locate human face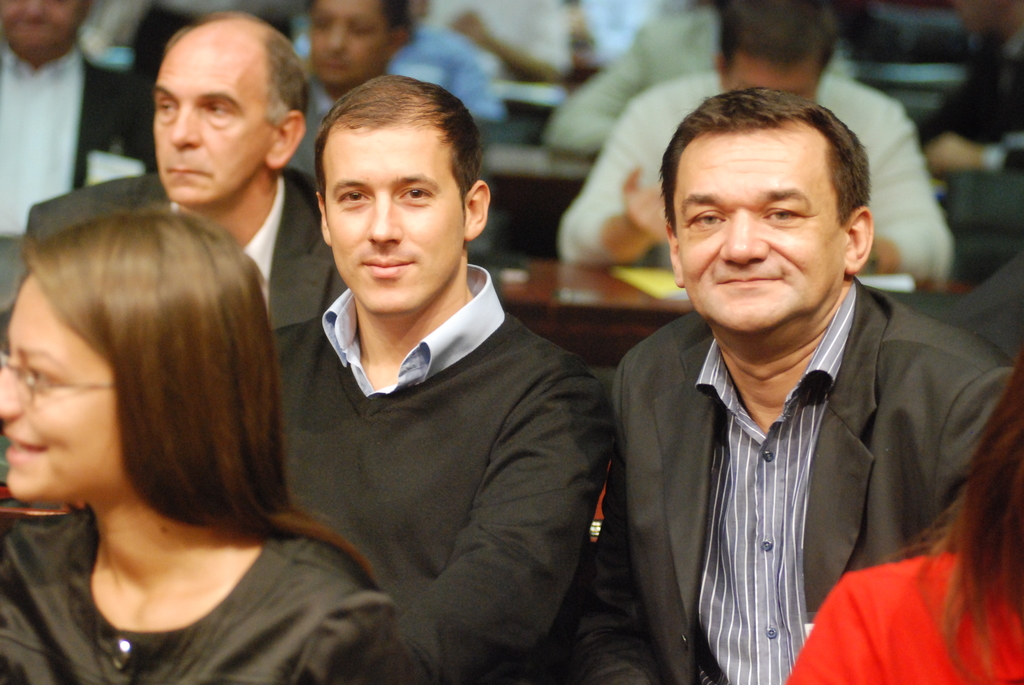
{"x1": 685, "y1": 125, "x2": 846, "y2": 333}
